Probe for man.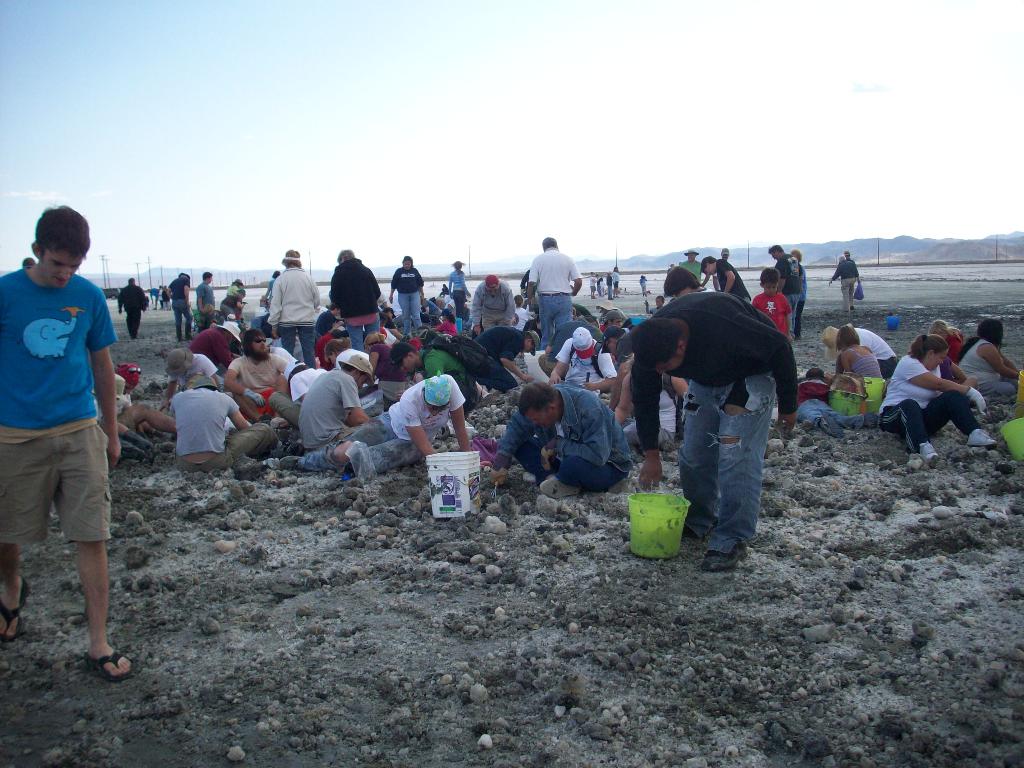
Probe result: (x1=223, y1=330, x2=295, y2=415).
